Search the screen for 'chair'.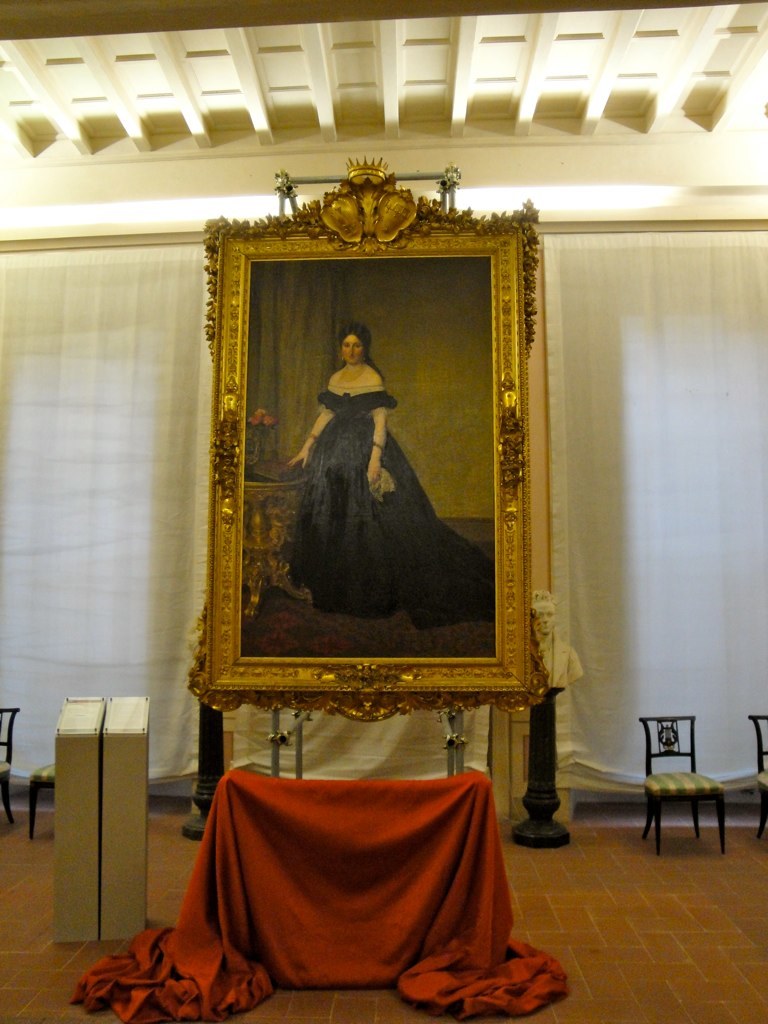
Found at (746,704,767,831).
